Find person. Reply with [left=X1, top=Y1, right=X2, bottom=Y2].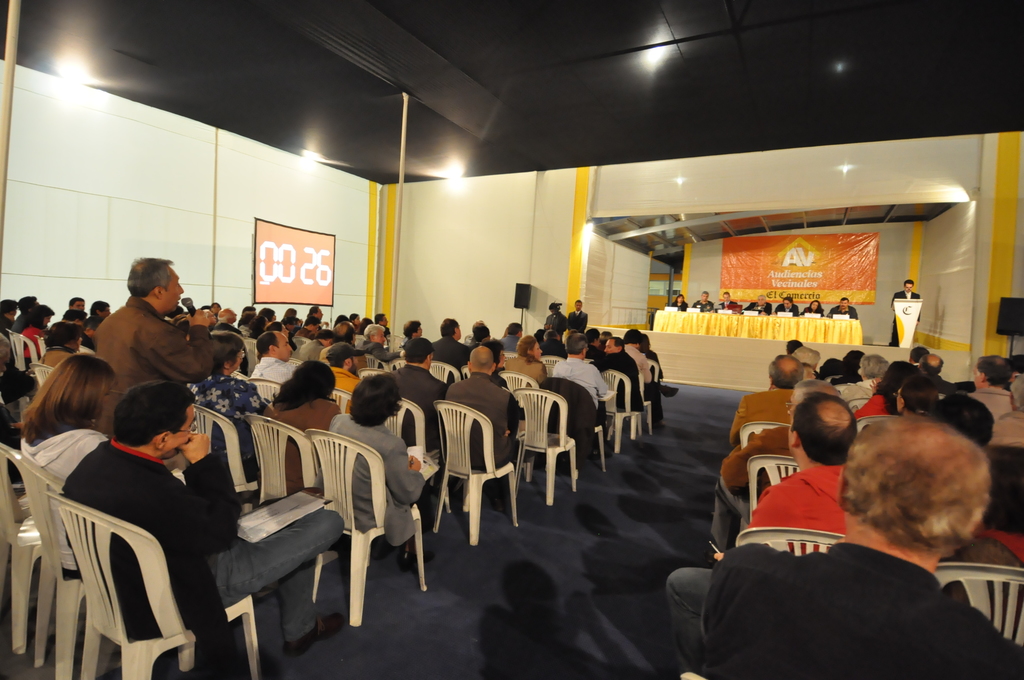
[left=56, top=374, right=347, bottom=679].
